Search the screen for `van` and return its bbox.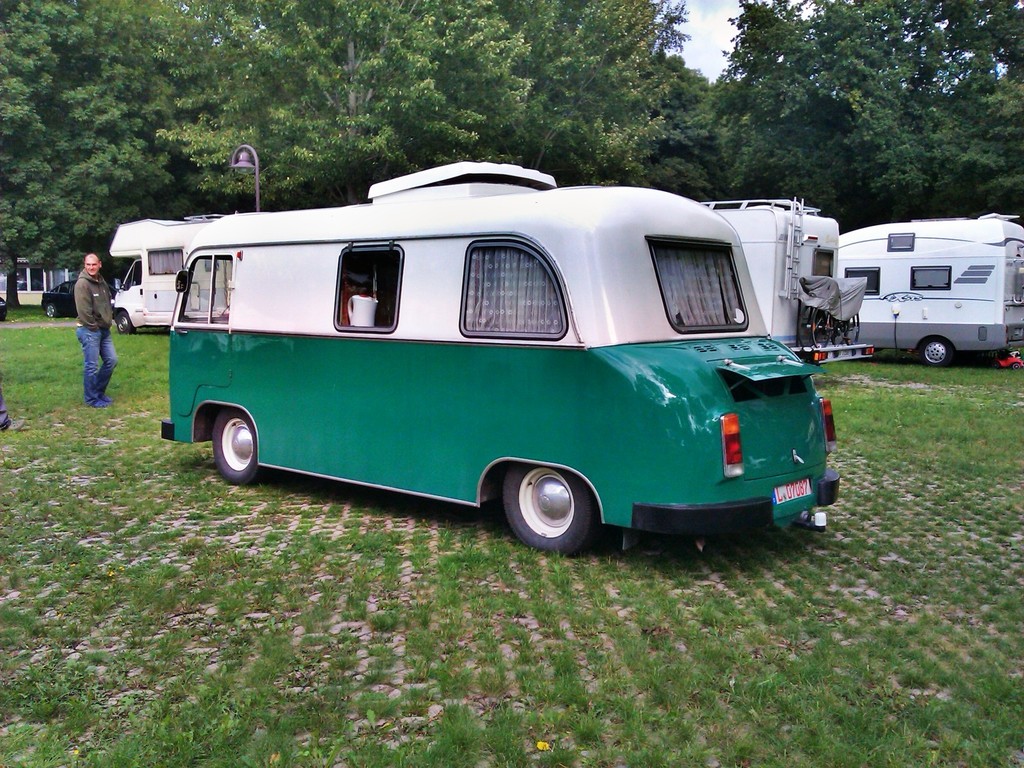
Found: 157, 157, 844, 558.
